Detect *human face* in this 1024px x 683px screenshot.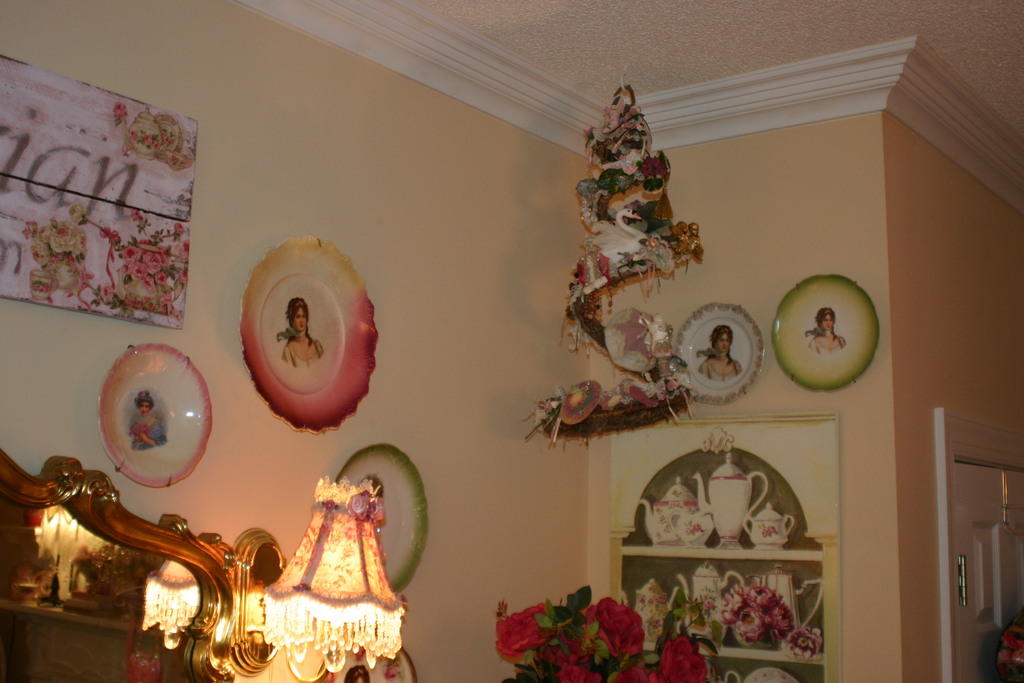
Detection: [x1=823, y1=314, x2=833, y2=330].
